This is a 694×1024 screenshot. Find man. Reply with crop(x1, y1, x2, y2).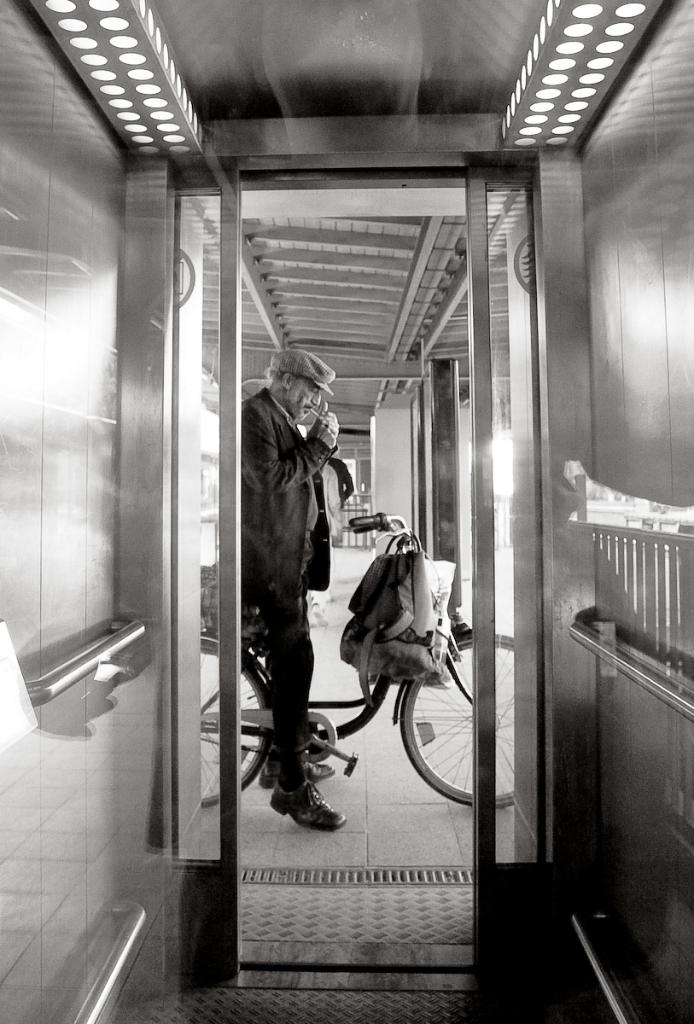
crop(233, 326, 370, 832).
